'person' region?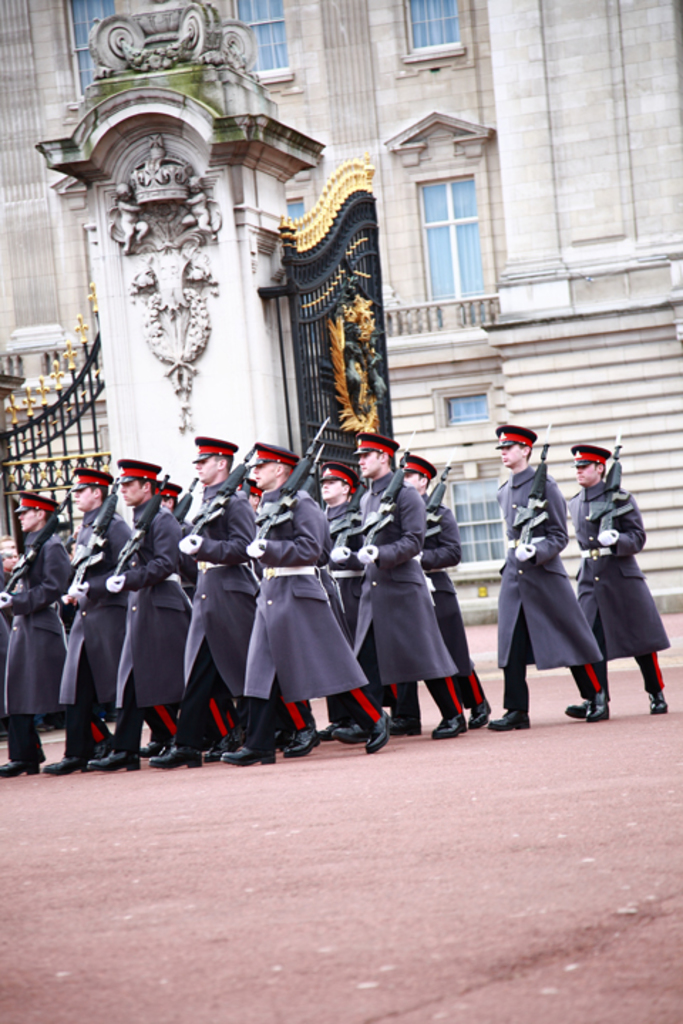
(60,458,128,769)
